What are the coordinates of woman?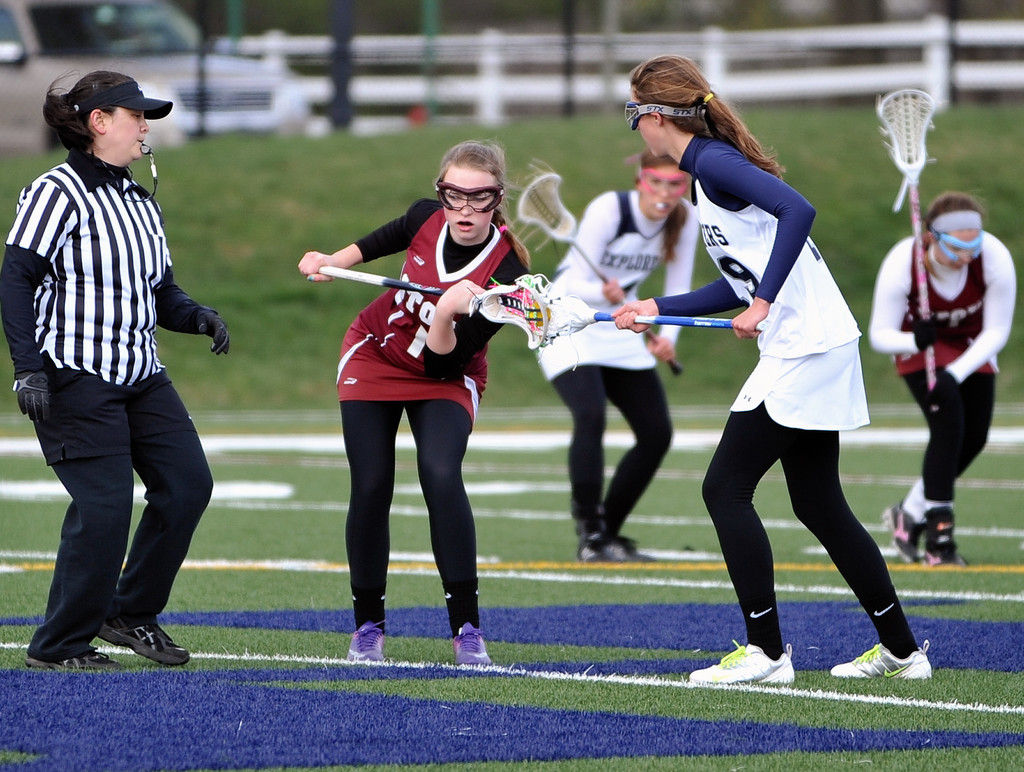
{"x1": 865, "y1": 193, "x2": 1023, "y2": 560}.
